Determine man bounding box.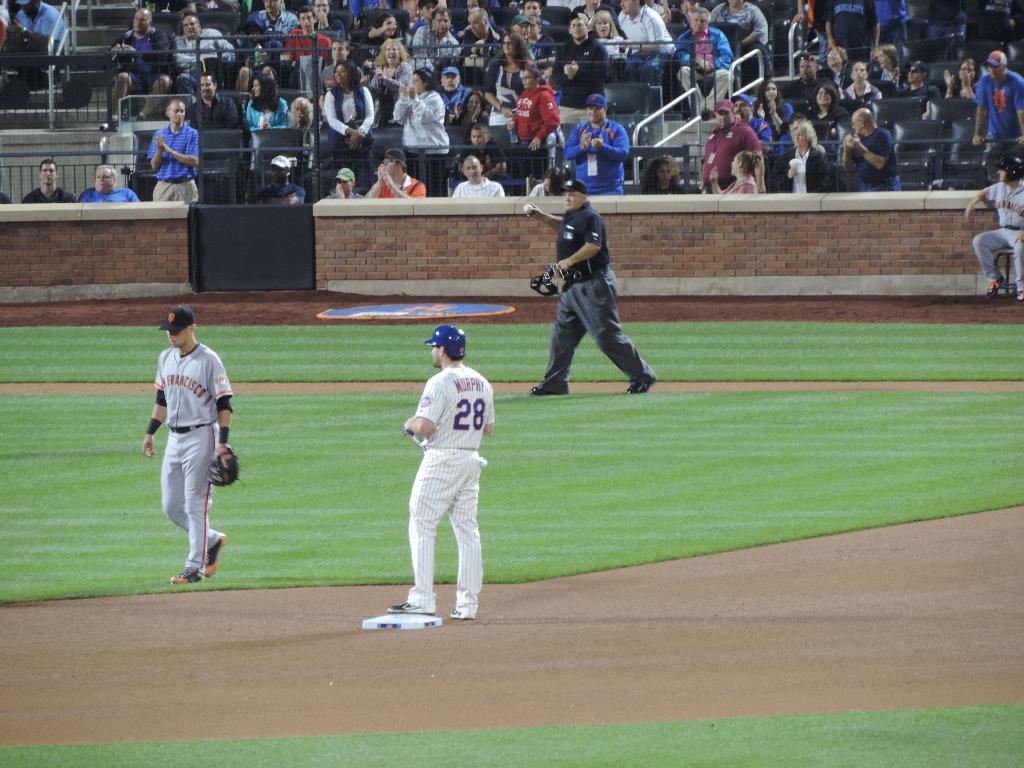
Determined: select_region(381, 326, 494, 620).
